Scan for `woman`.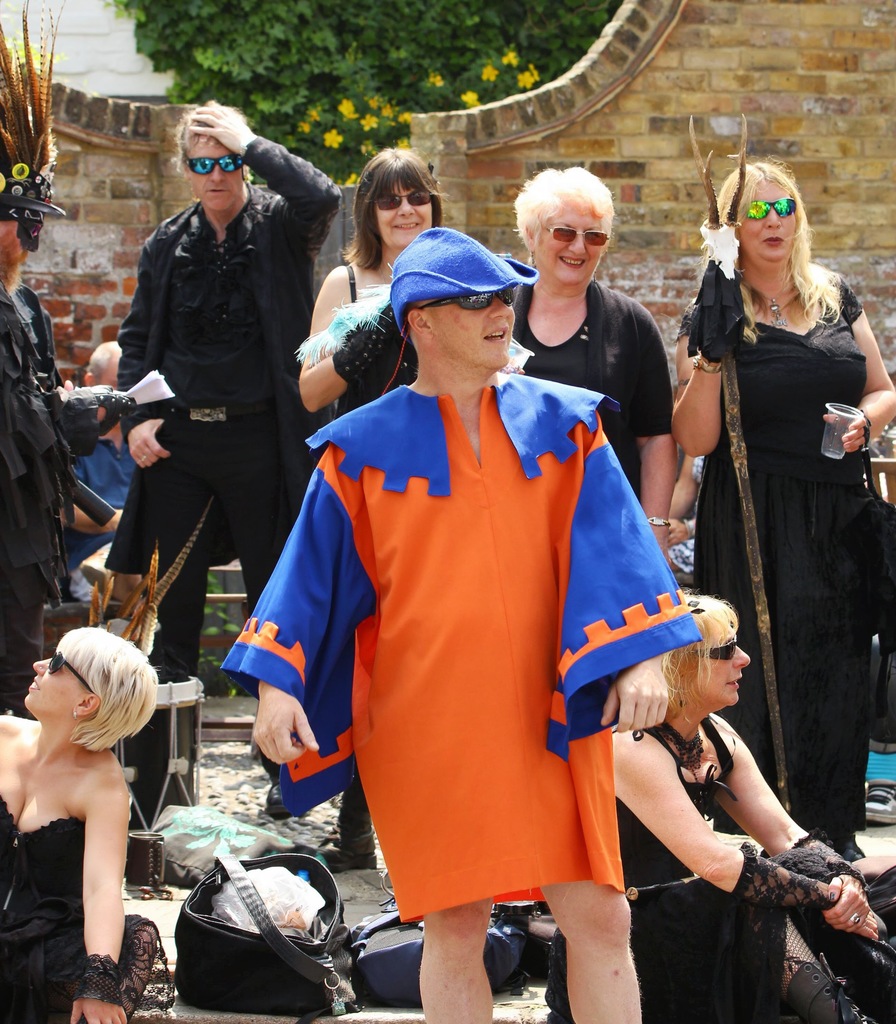
Scan result: x1=542, y1=583, x2=895, y2=1023.
